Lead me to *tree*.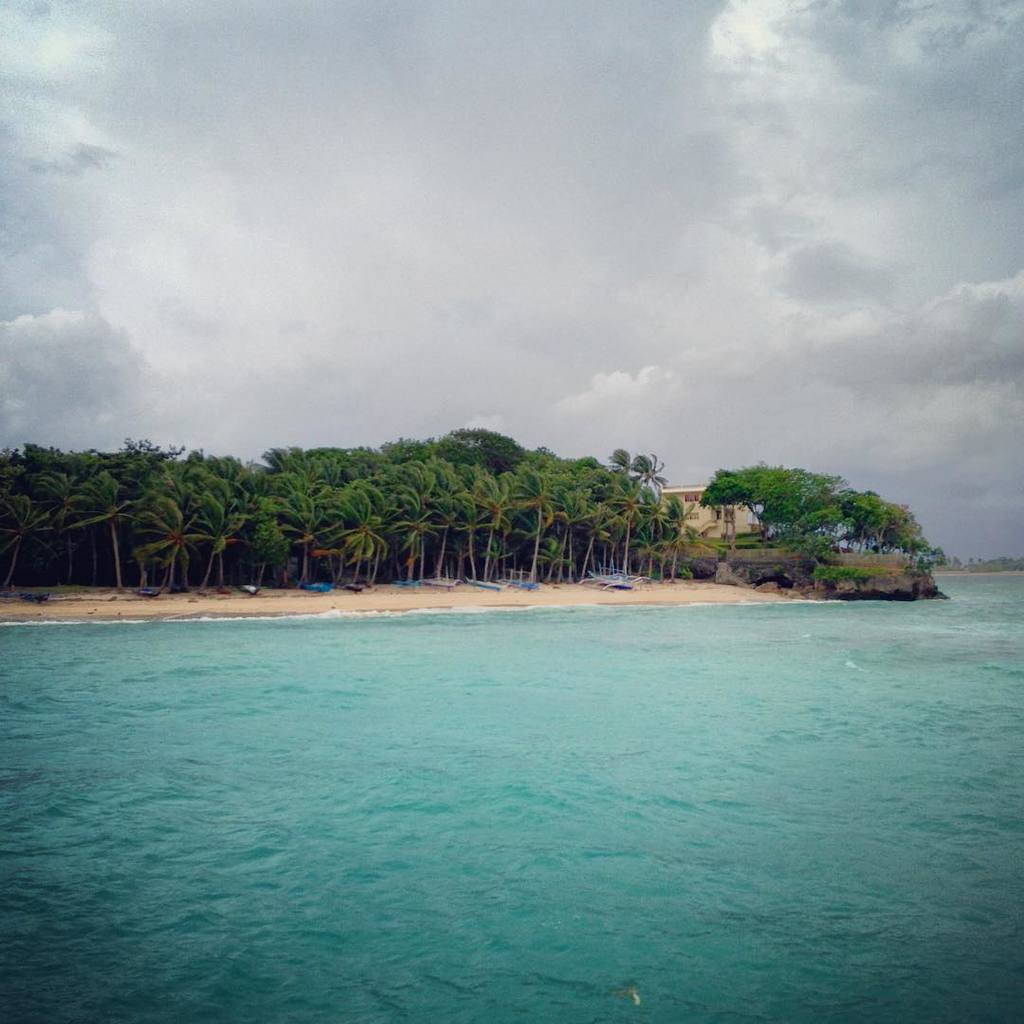
Lead to crop(968, 554, 970, 566).
